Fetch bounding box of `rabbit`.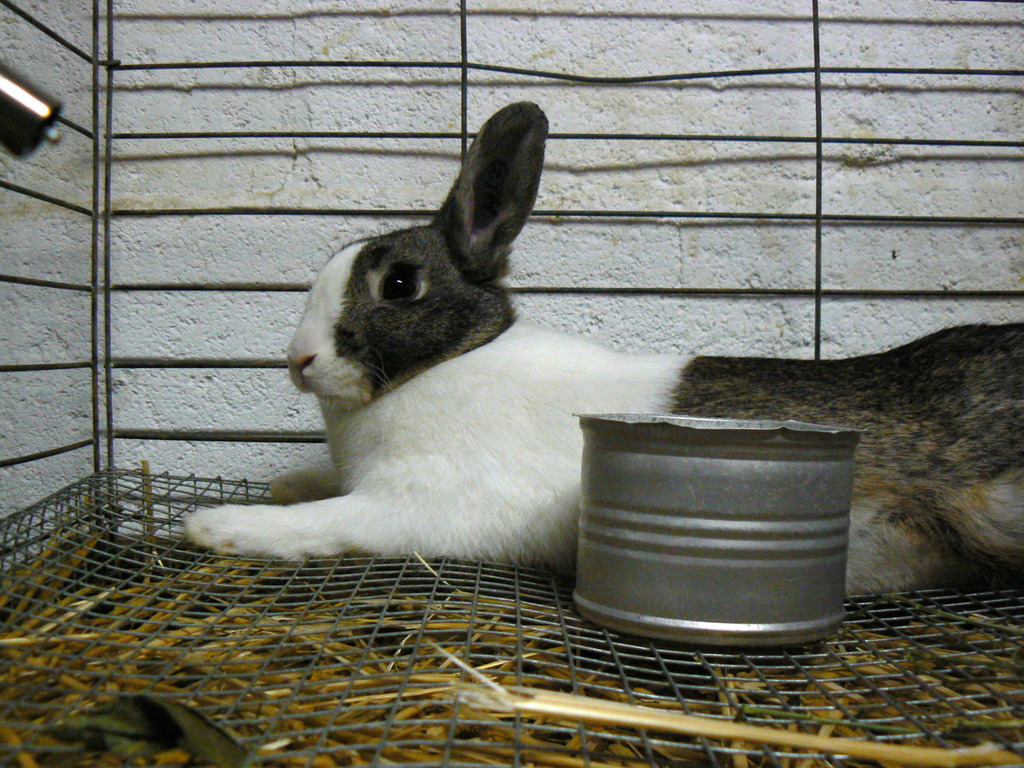
Bbox: (181,102,1023,602).
